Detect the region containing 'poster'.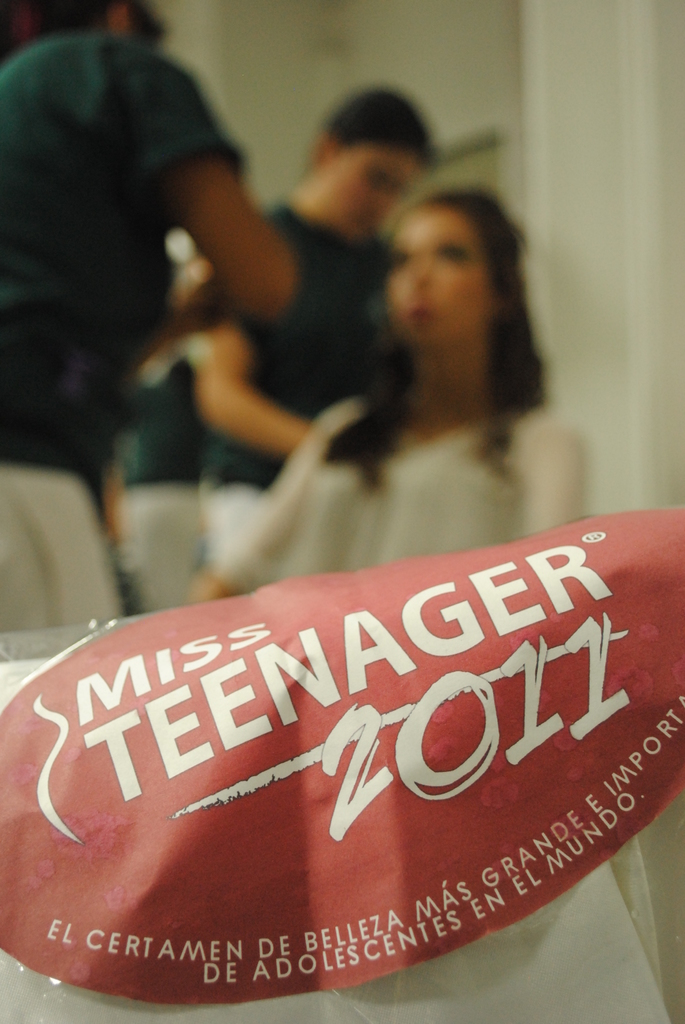
(x1=0, y1=511, x2=684, y2=1017).
